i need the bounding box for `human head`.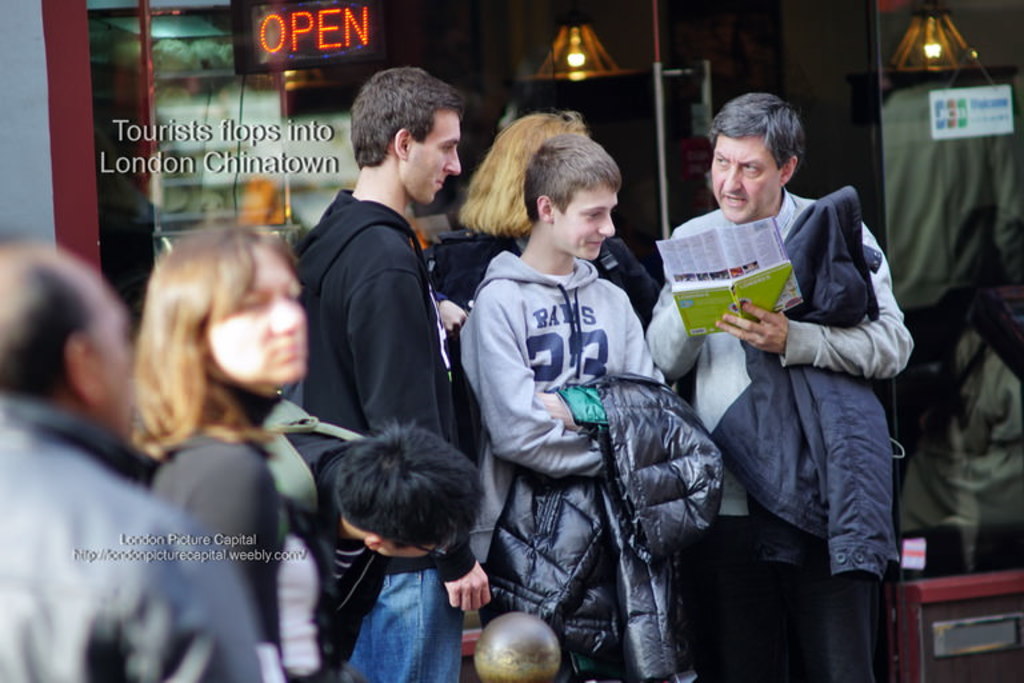
Here it is: 480, 109, 589, 219.
